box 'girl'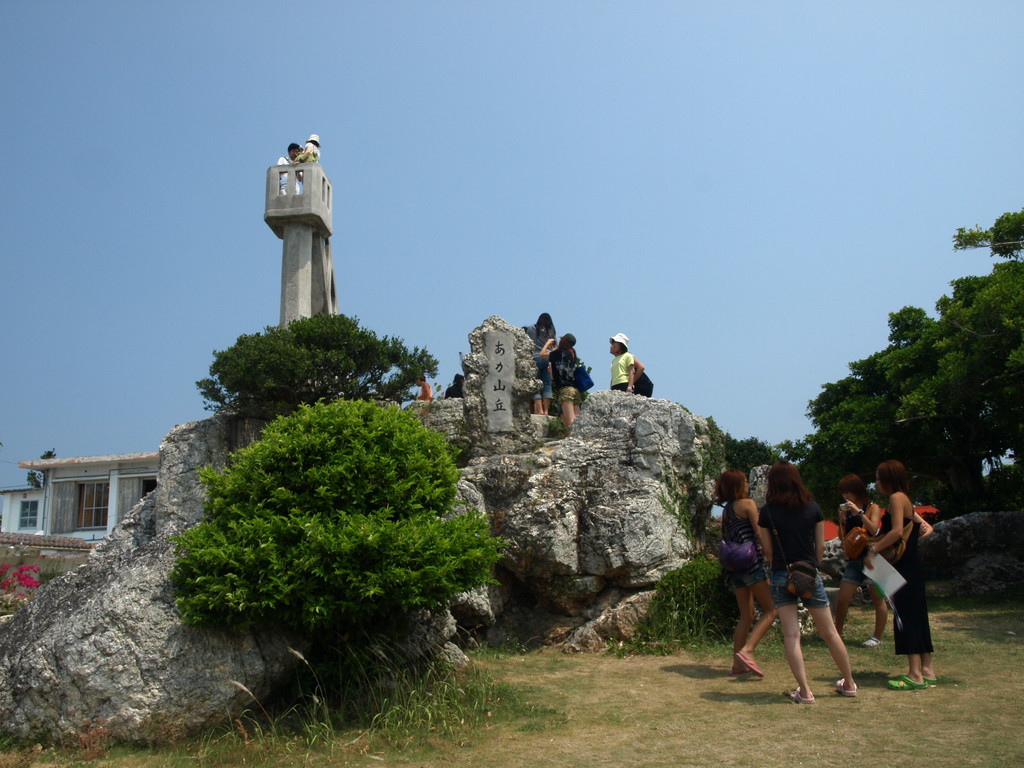
Rect(713, 471, 777, 675)
